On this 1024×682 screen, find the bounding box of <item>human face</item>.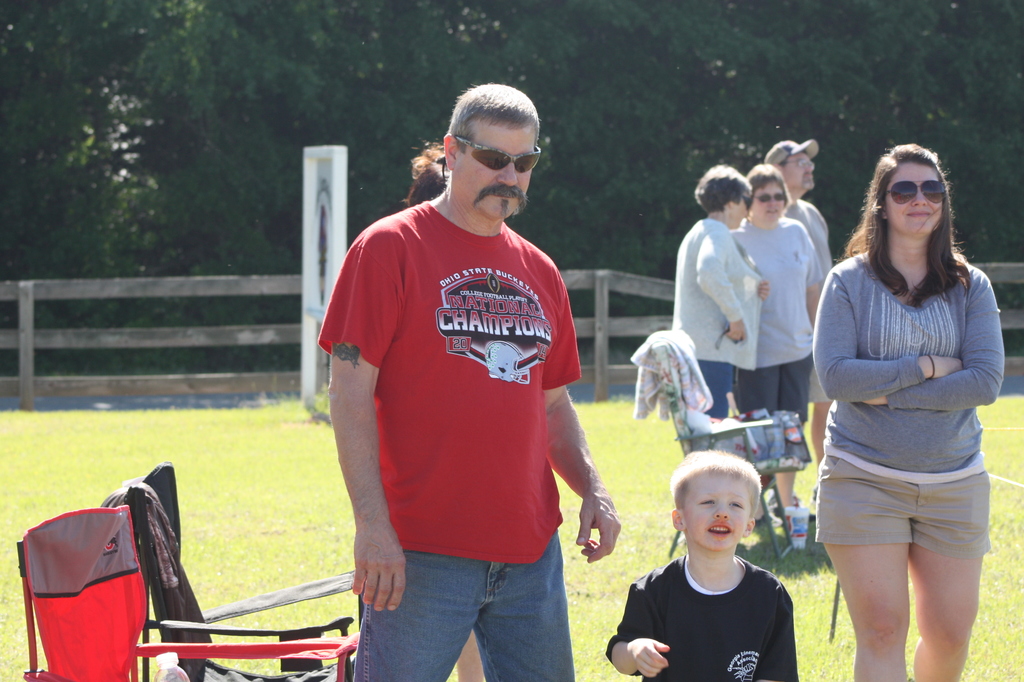
Bounding box: <box>881,159,950,239</box>.
